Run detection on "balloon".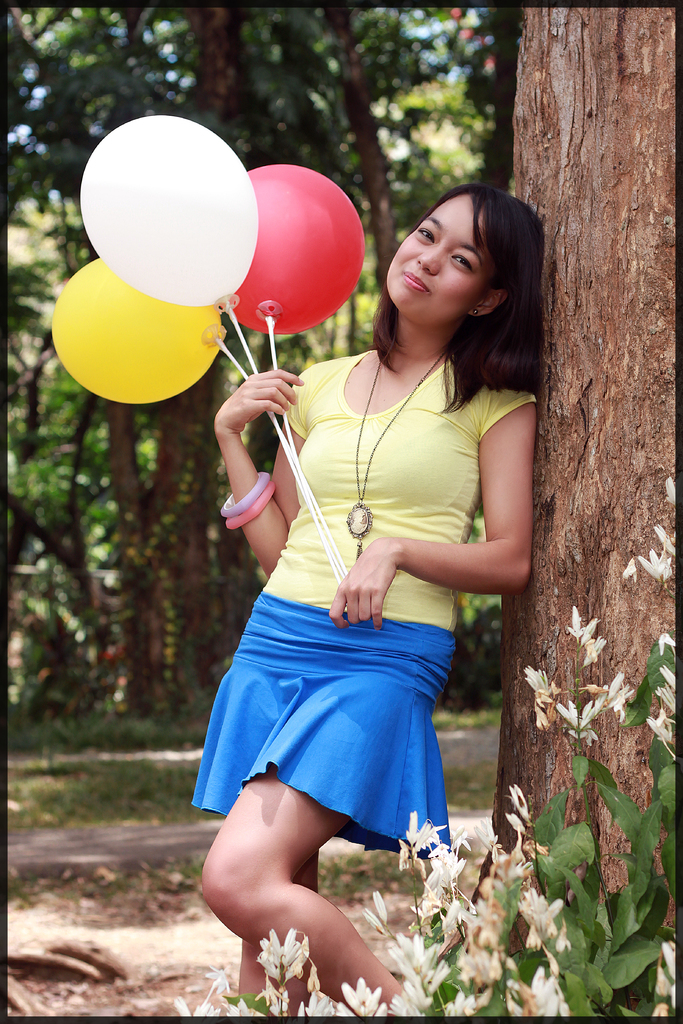
Result: crop(229, 161, 363, 337).
